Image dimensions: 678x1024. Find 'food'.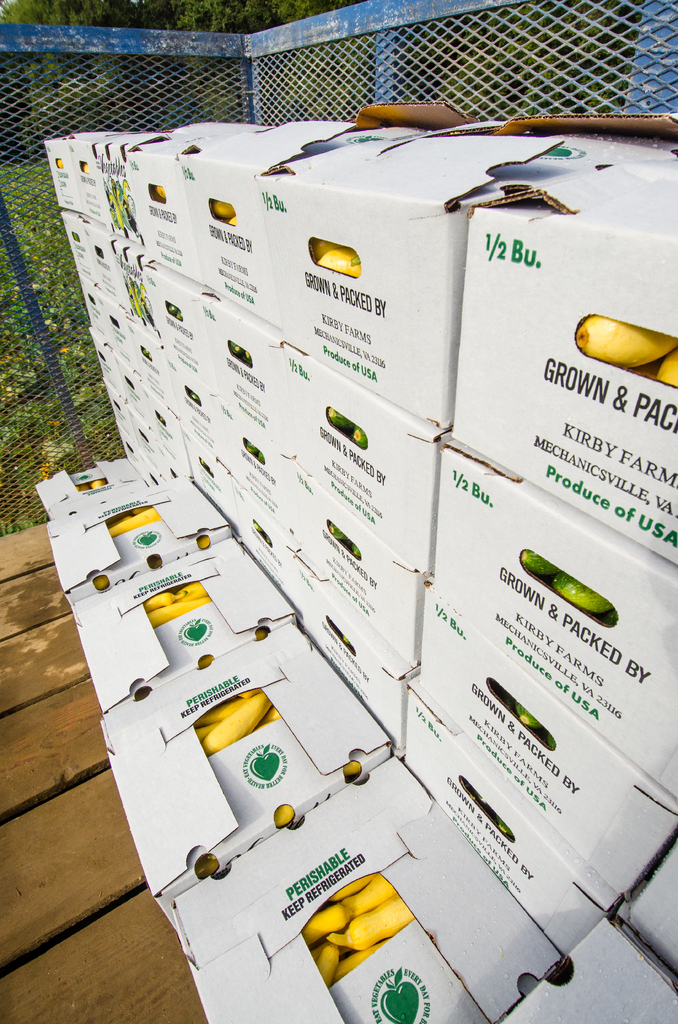
Rect(517, 545, 561, 577).
